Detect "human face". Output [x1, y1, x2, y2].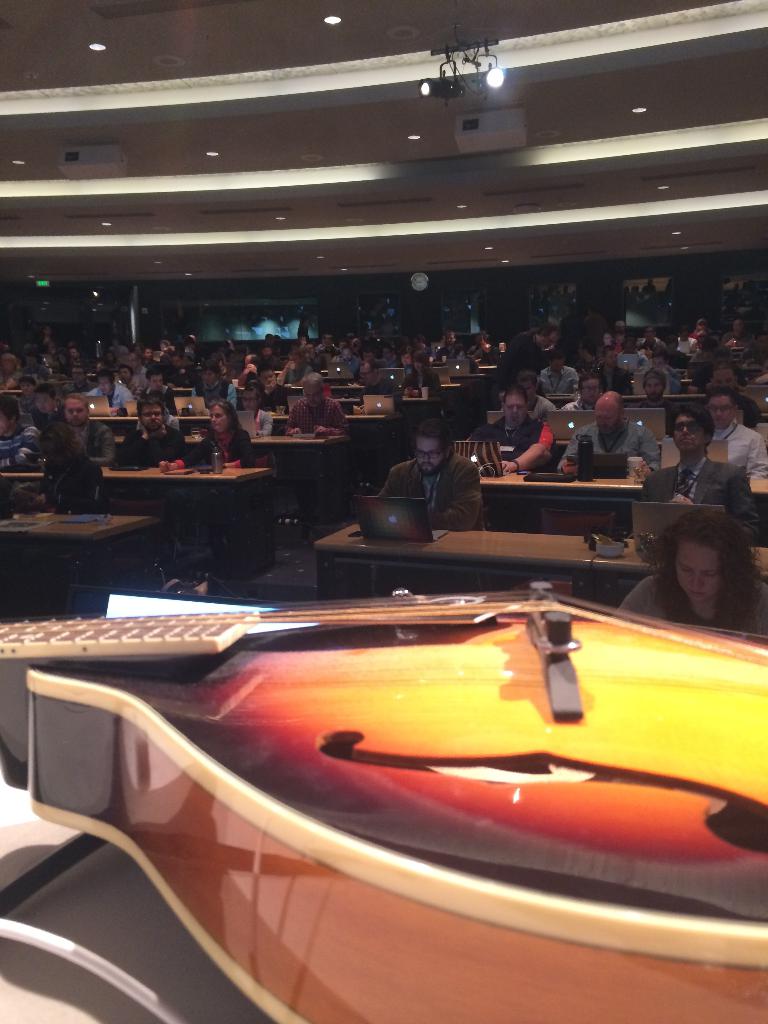
[673, 416, 706, 452].
